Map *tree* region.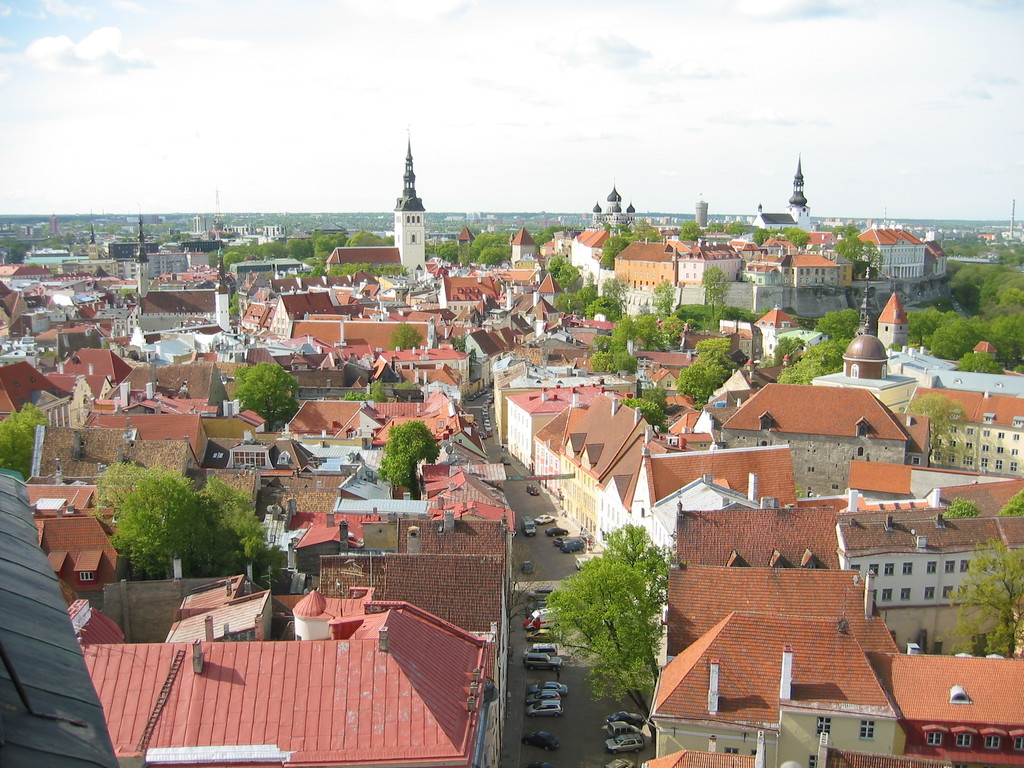
Mapped to {"x1": 636, "y1": 228, "x2": 659, "y2": 241}.
